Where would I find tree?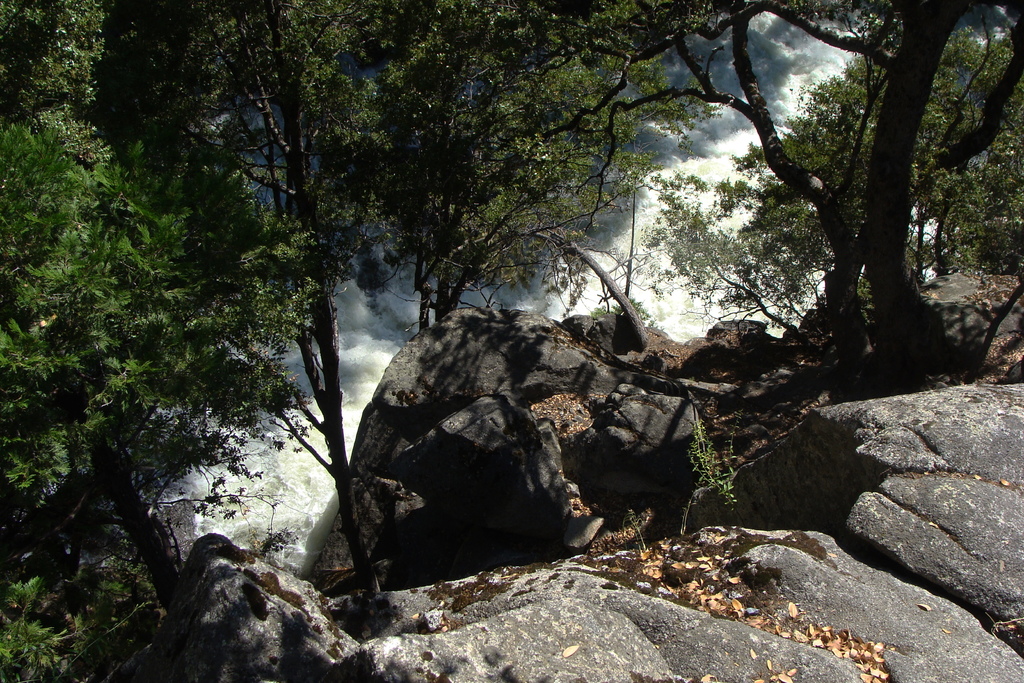
At left=32, top=0, right=958, bottom=603.
